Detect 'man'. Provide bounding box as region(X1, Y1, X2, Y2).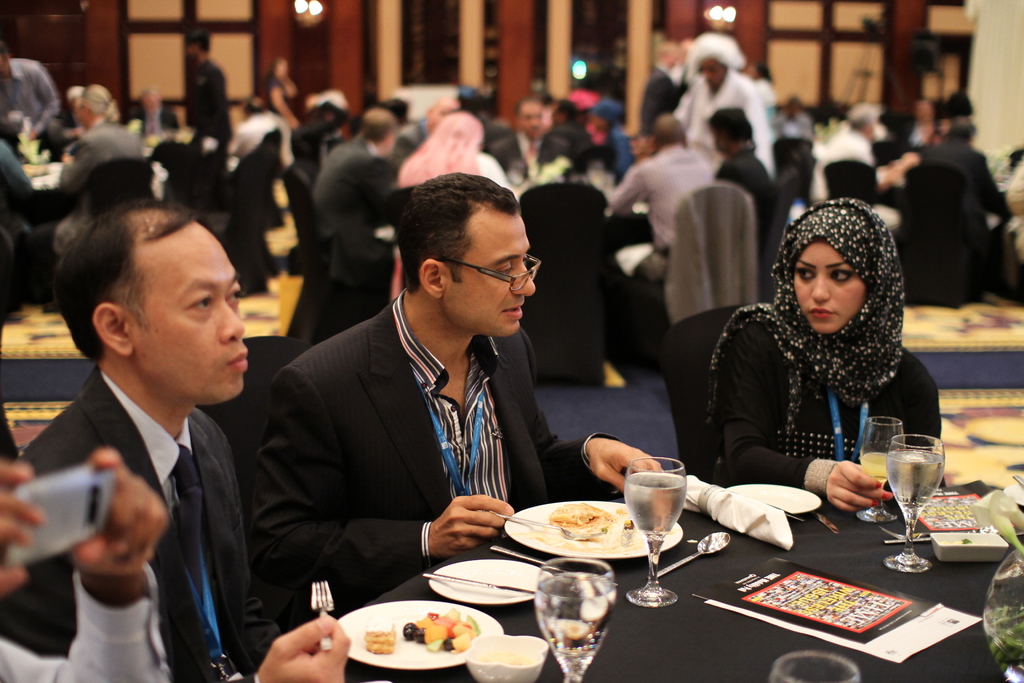
region(5, 197, 299, 671).
